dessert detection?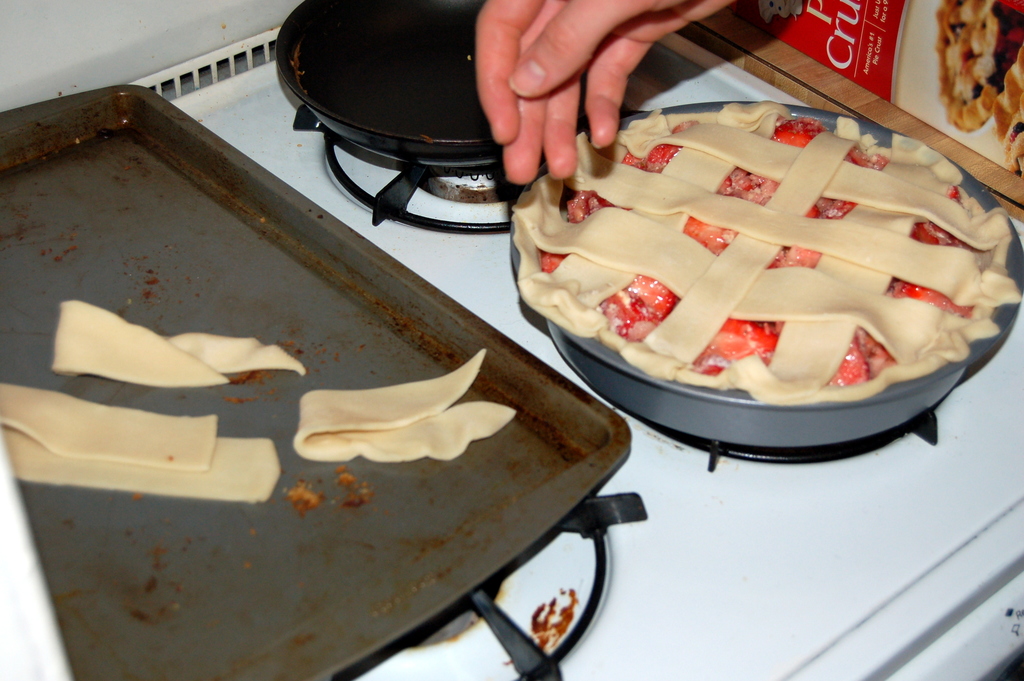
292/350/512/461
